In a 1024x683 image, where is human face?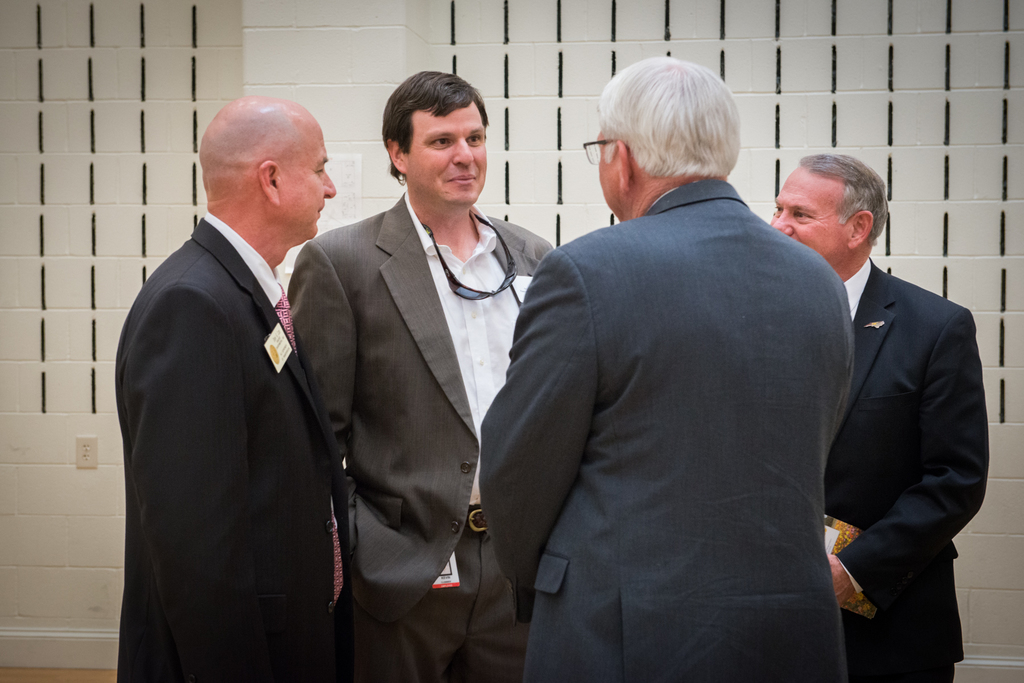
{"x1": 771, "y1": 168, "x2": 850, "y2": 270}.
